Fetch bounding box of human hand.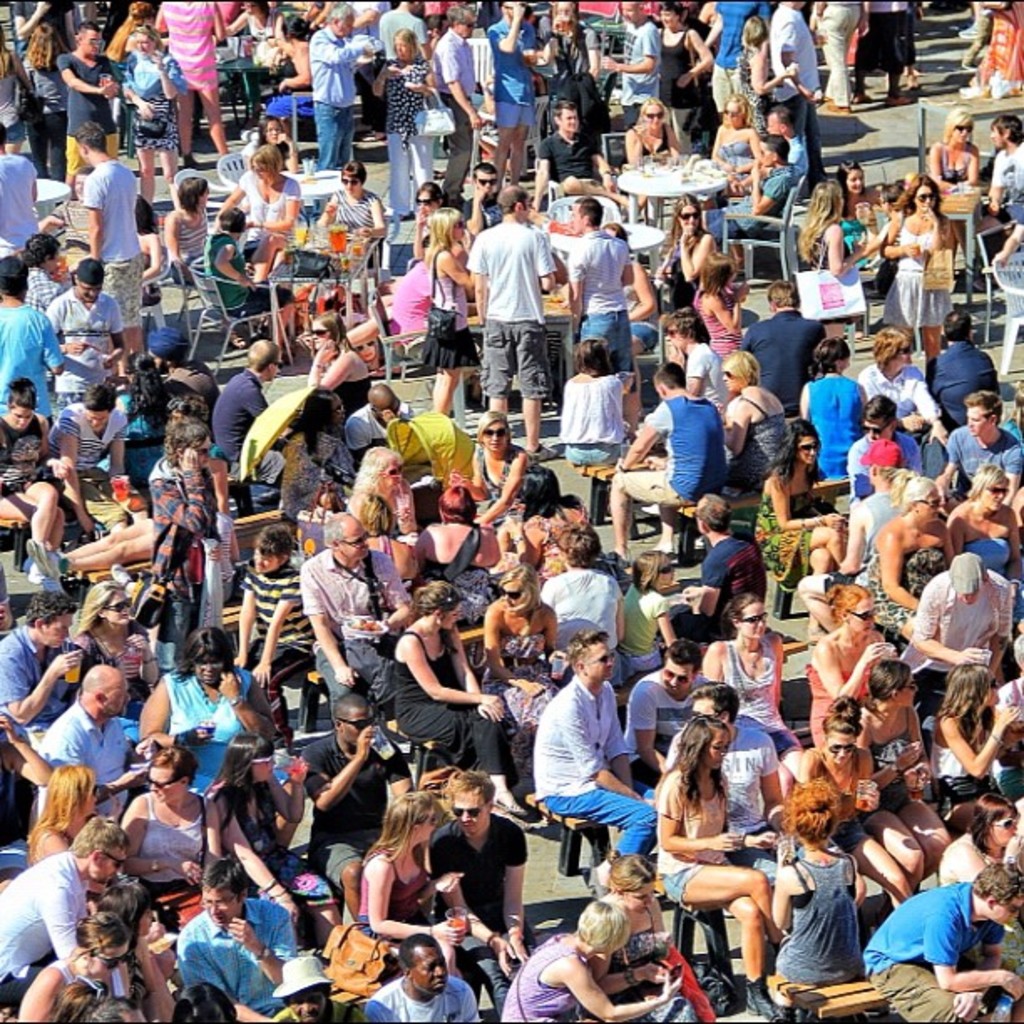
Bbox: x1=658 y1=972 x2=684 y2=1004.
